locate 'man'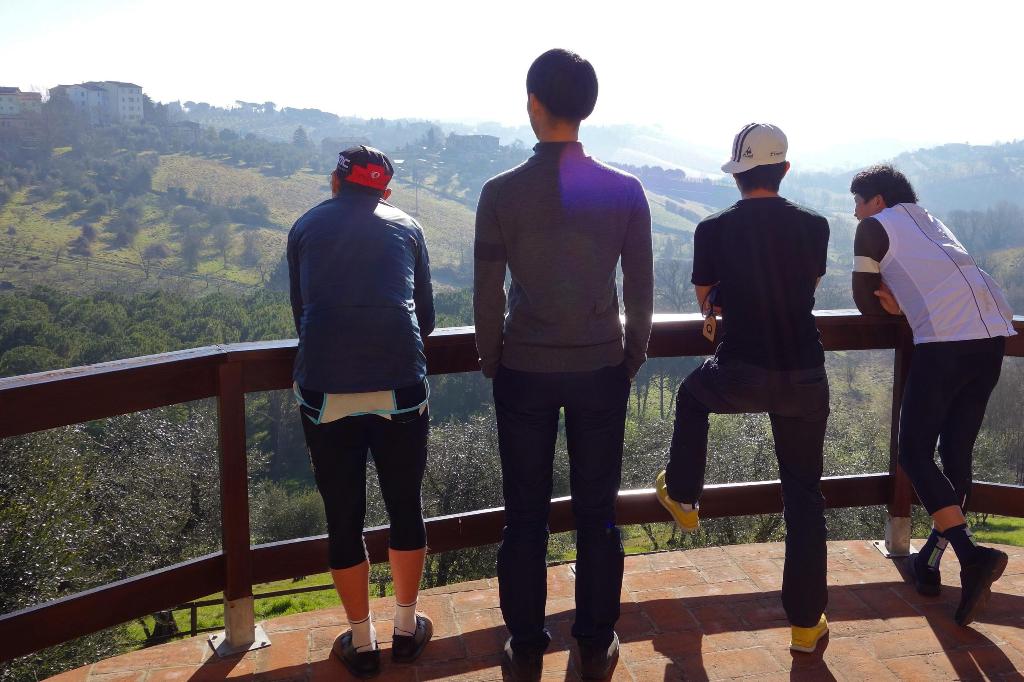
locate(284, 148, 429, 672)
